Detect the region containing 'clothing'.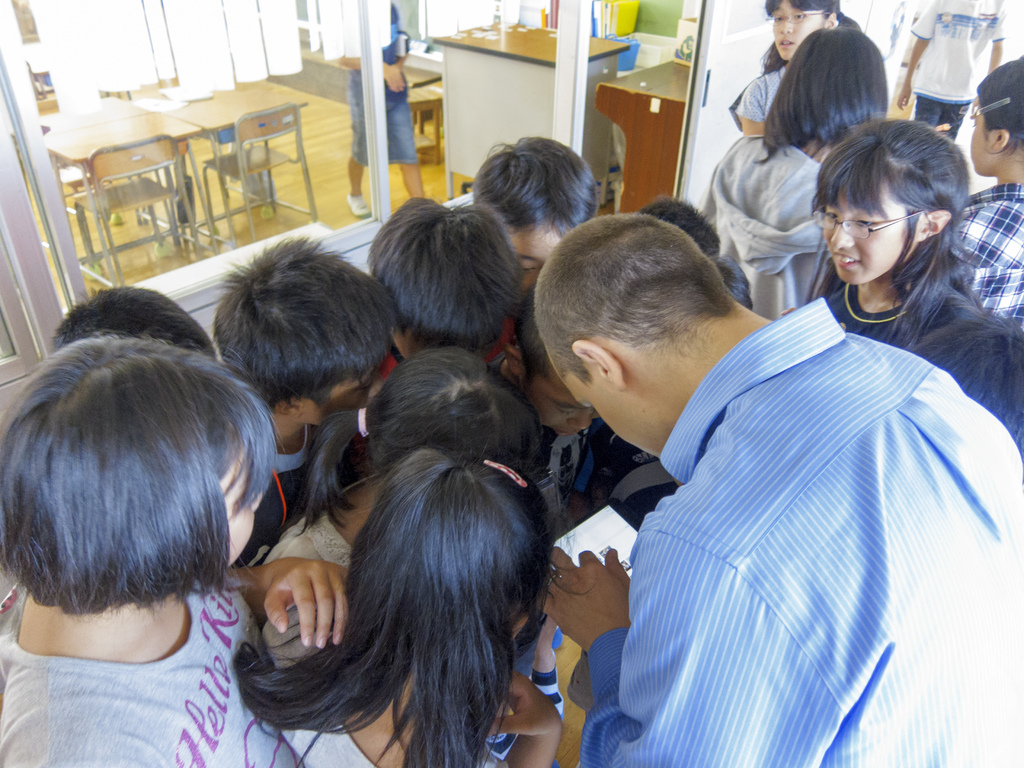
left=1, top=577, right=305, bottom=767.
